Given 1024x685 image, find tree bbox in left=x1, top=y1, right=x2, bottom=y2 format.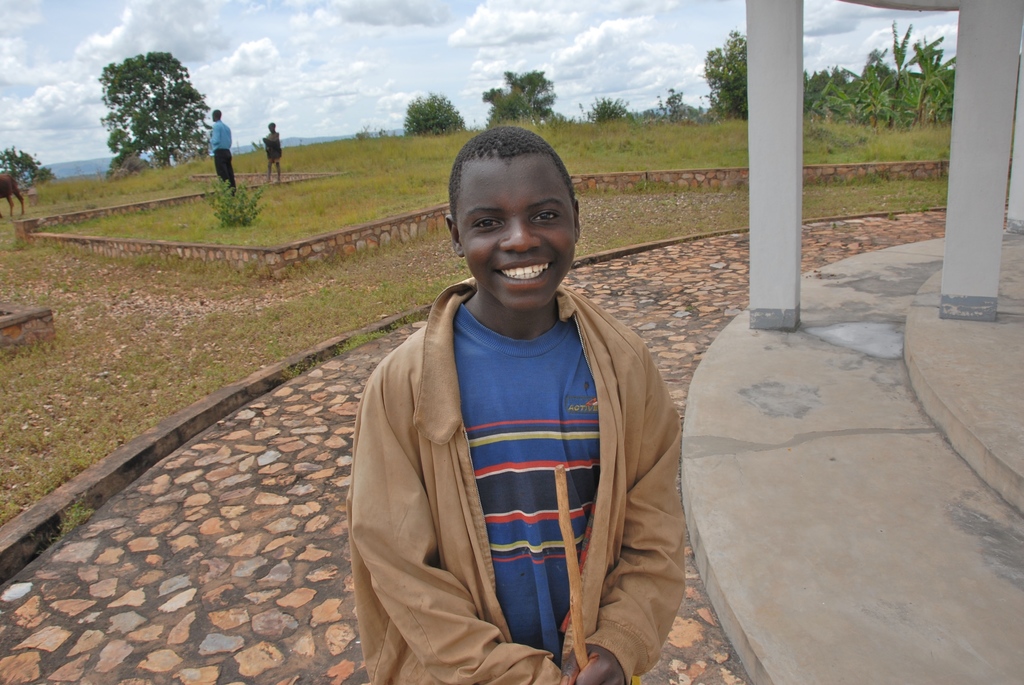
left=480, top=69, right=559, bottom=124.
